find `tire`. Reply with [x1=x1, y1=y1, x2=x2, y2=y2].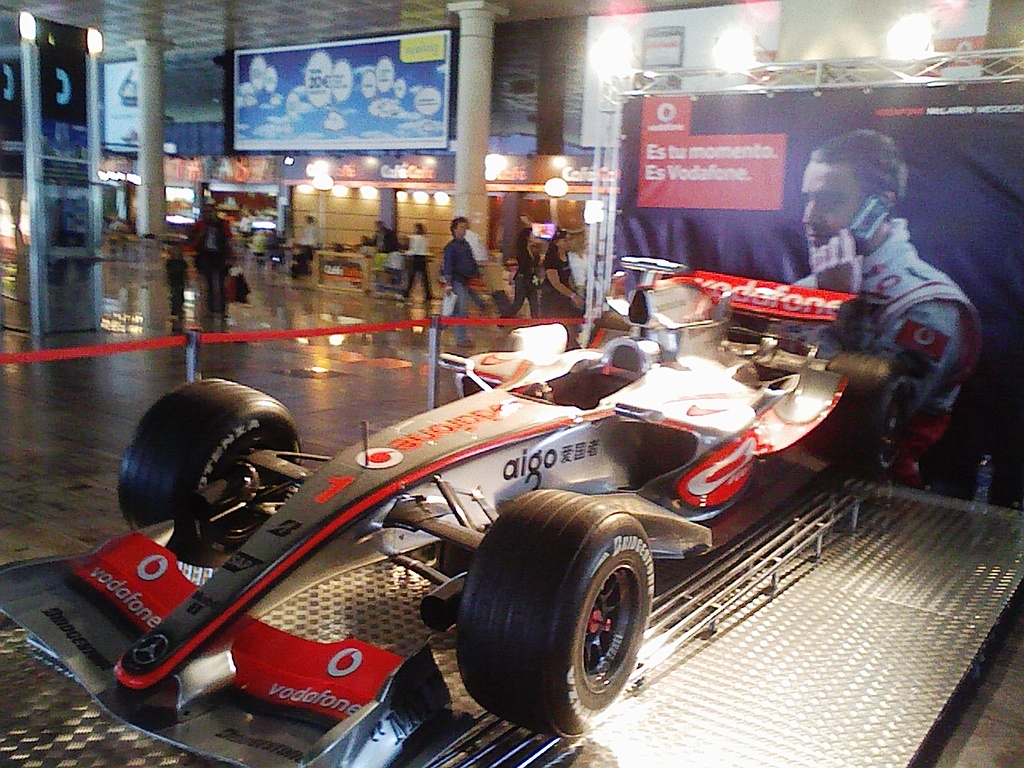
[x1=117, y1=377, x2=302, y2=569].
